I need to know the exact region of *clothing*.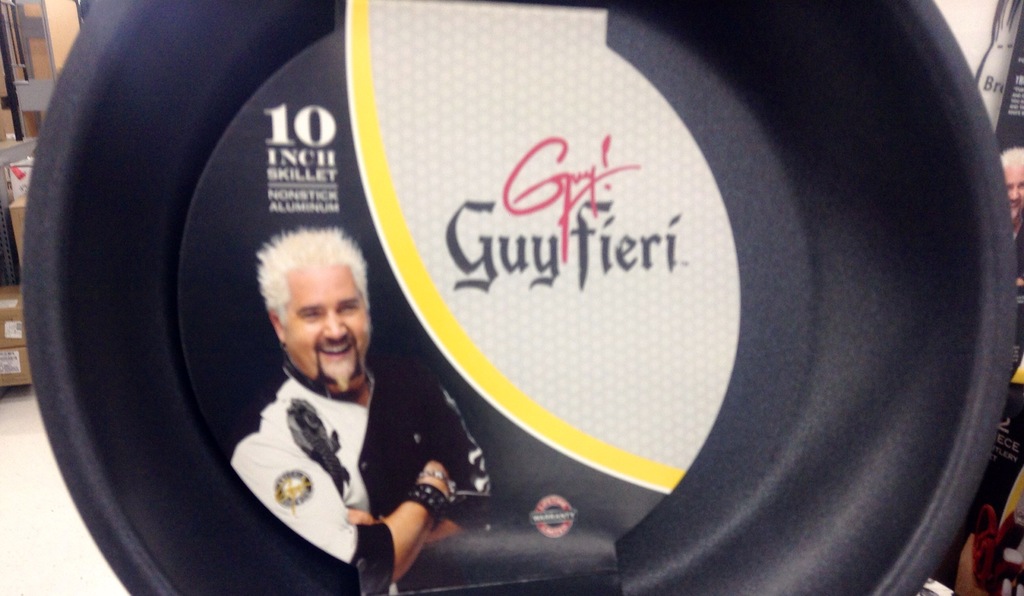
Region: 203:318:502:576.
